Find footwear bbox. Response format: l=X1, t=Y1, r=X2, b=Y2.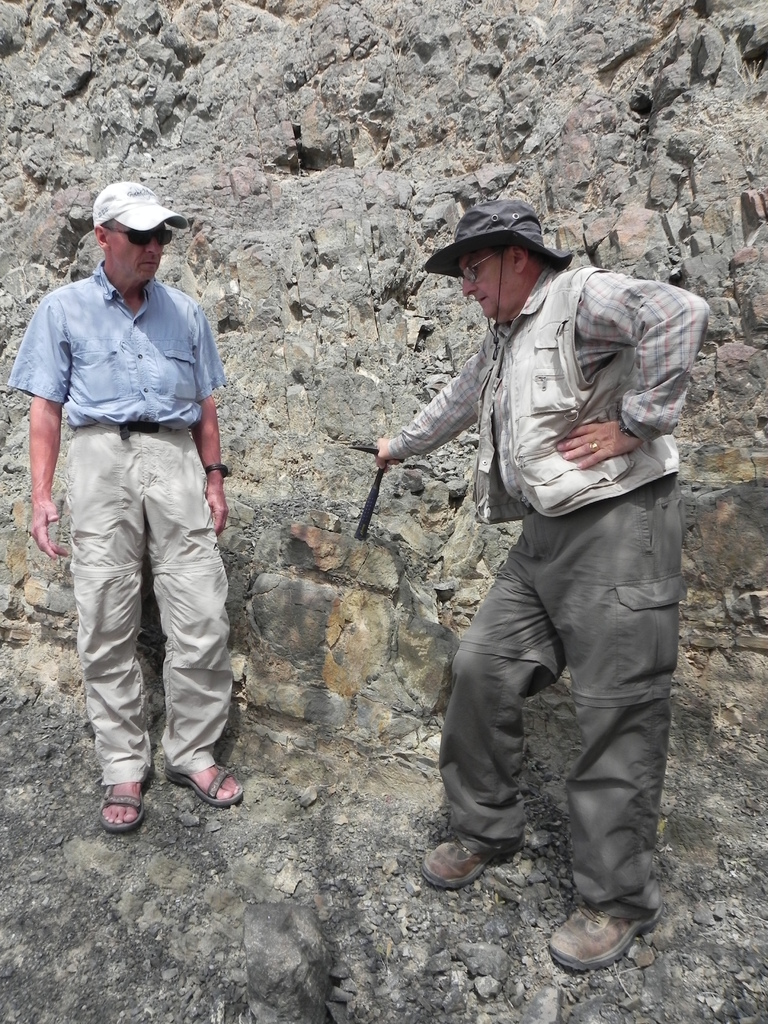
l=554, t=898, r=655, b=979.
